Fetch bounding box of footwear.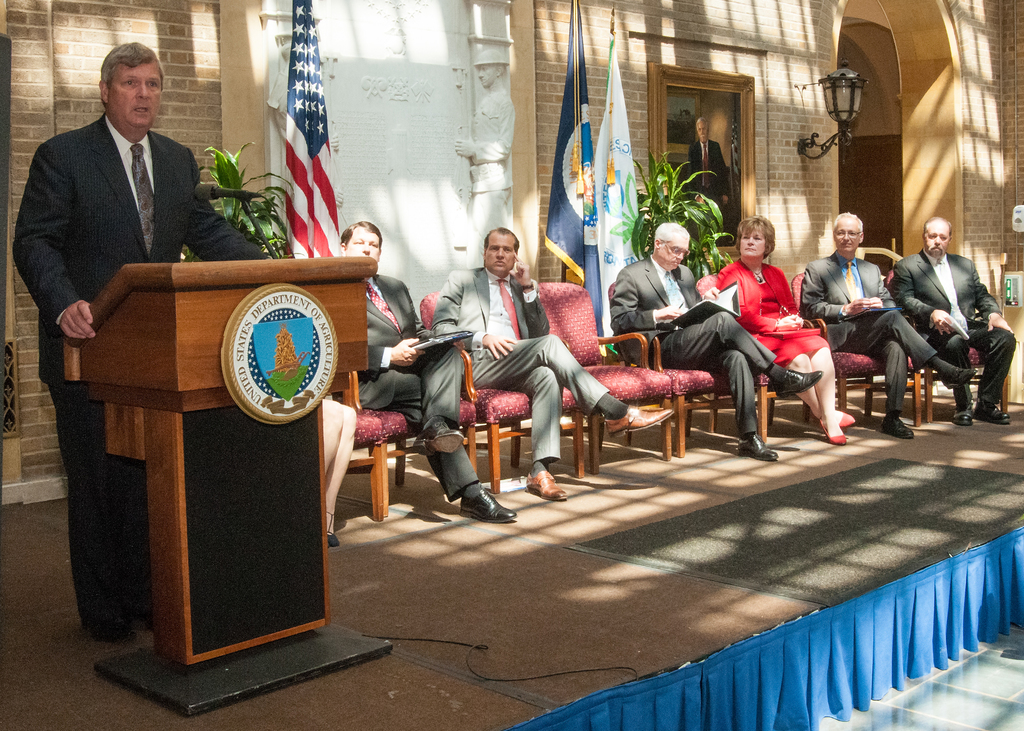
Bbox: (876, 416, 913, 438).
